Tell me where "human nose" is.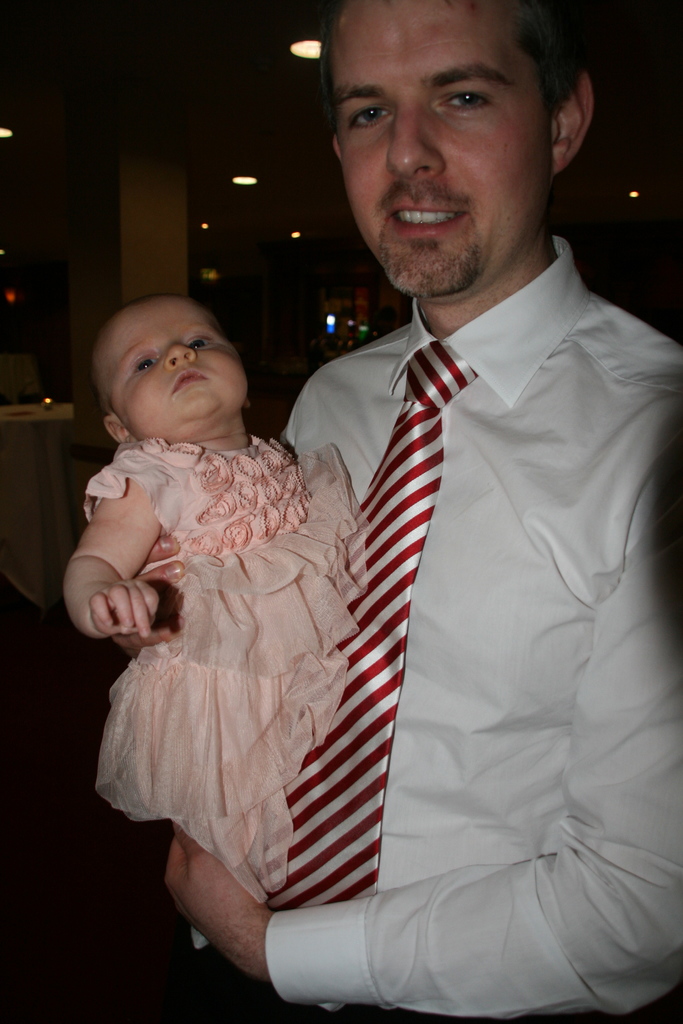
"human nose" is at l=161, t=342, r=196, b=369.
